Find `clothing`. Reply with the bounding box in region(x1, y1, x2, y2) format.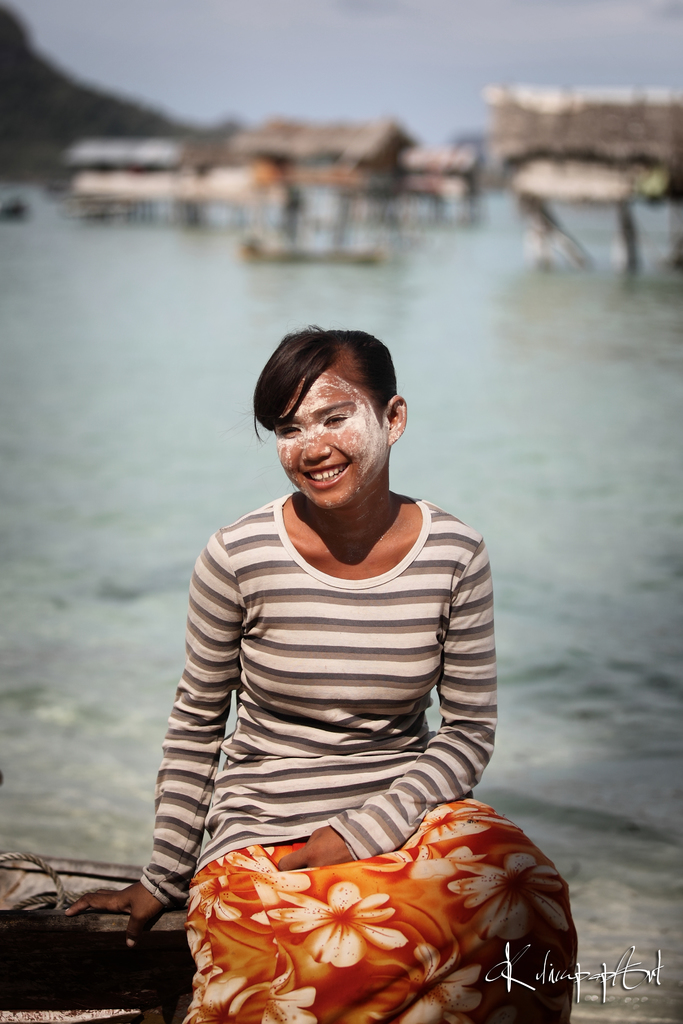
region(132, 449, 531, 924).
